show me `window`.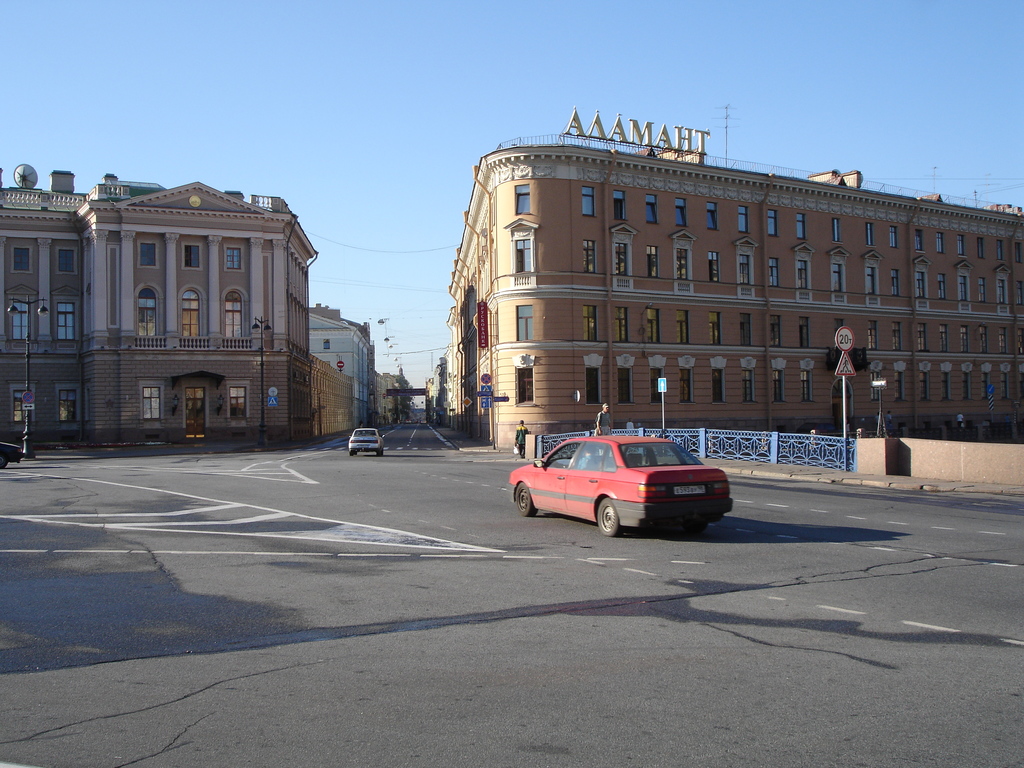
`window` is here: [left=739, top=315, right=752, bottom=346].
